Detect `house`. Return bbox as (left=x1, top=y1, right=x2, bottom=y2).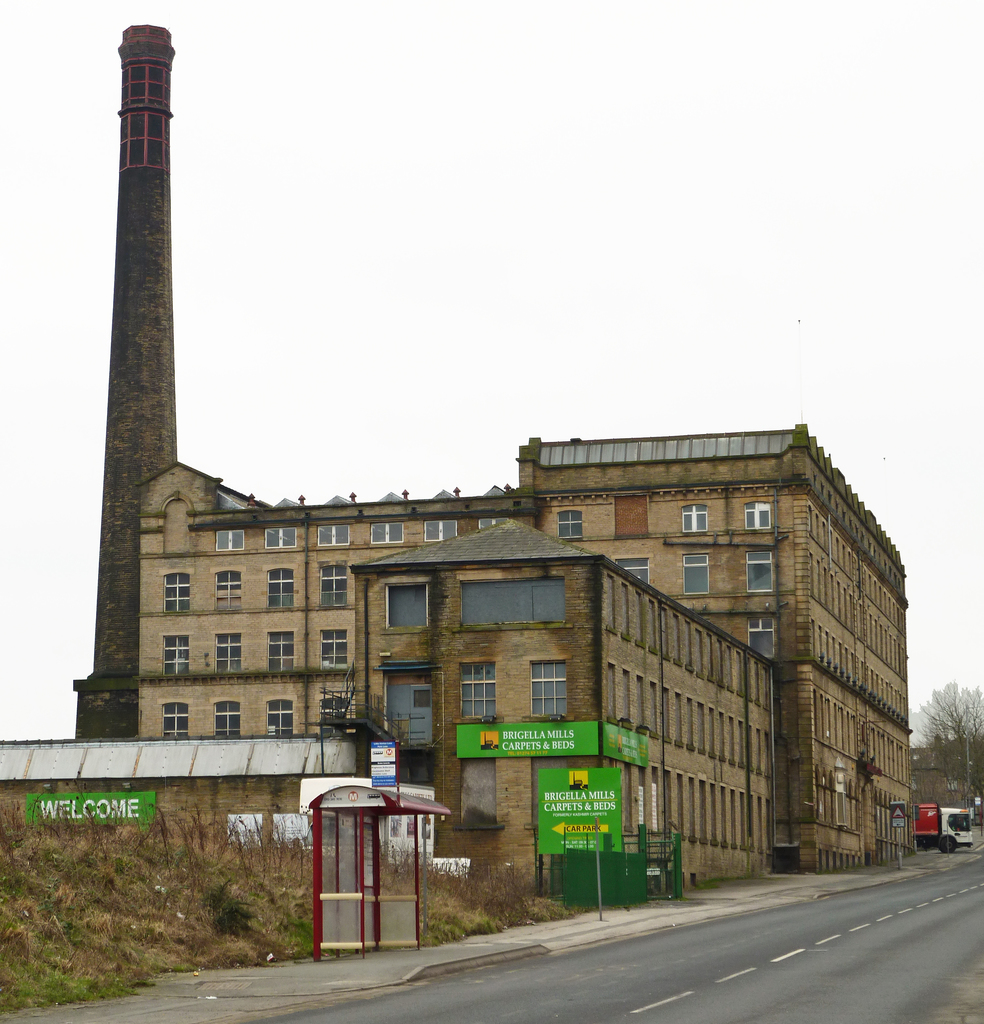
(left=146, top=389, right=875, bottom=864).
